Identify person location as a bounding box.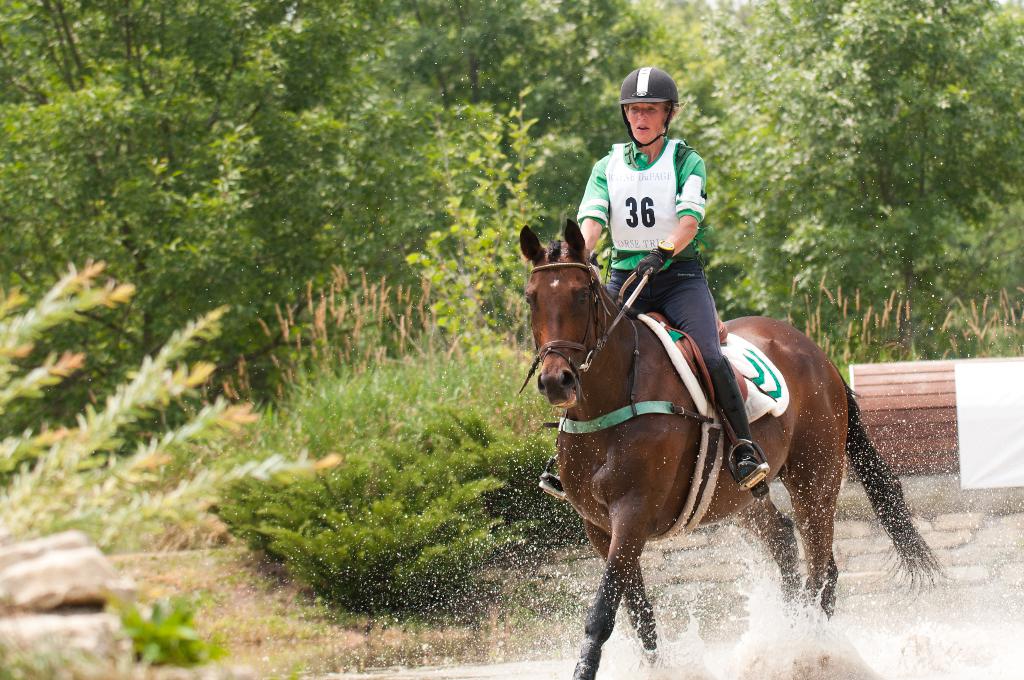
x1=531 y1=65 x2=767 y2=498.
